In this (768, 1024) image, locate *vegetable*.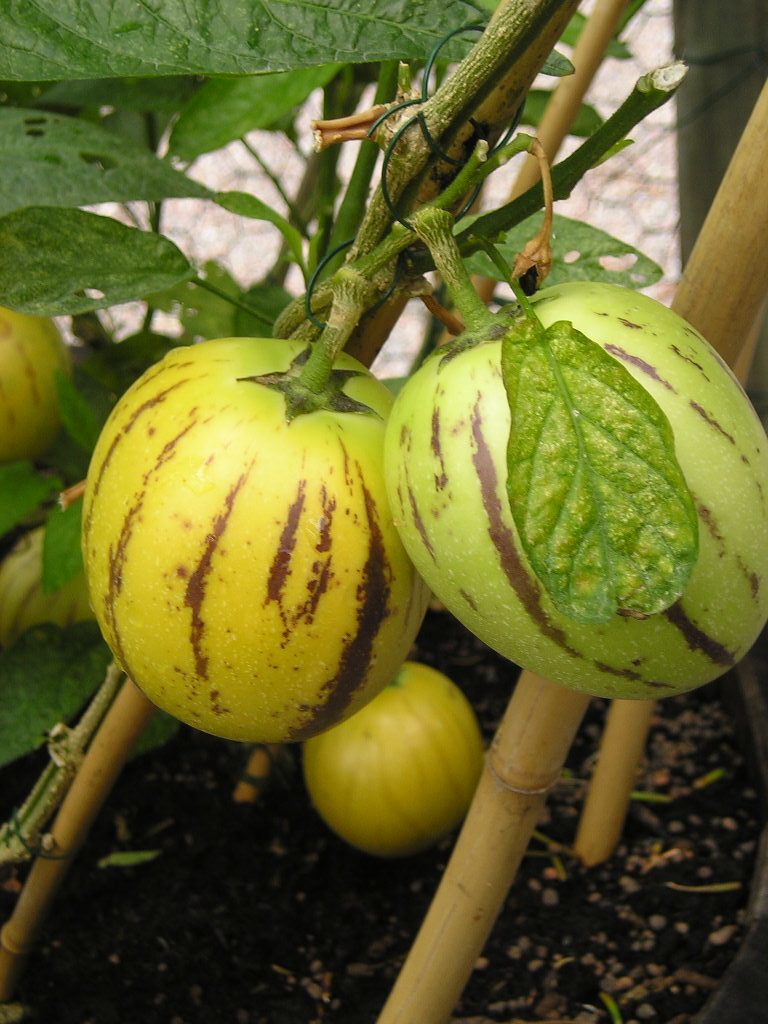
Bounding box: x1=380, y1=245, x2=754, y2=688.
